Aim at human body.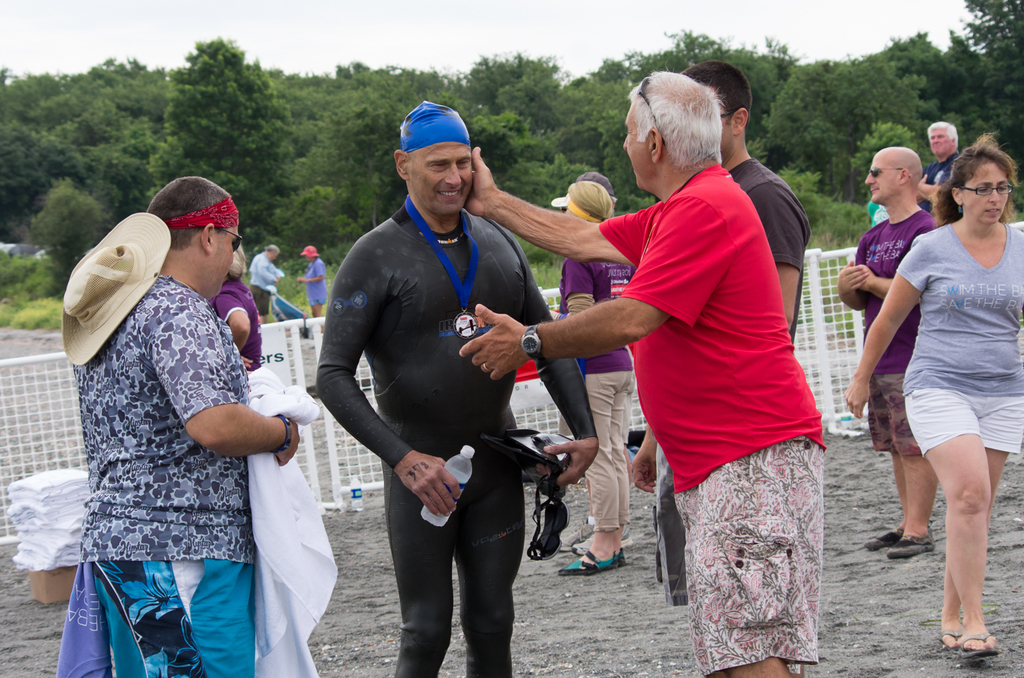
Aimed at rect(626, 150, 821, 612).
